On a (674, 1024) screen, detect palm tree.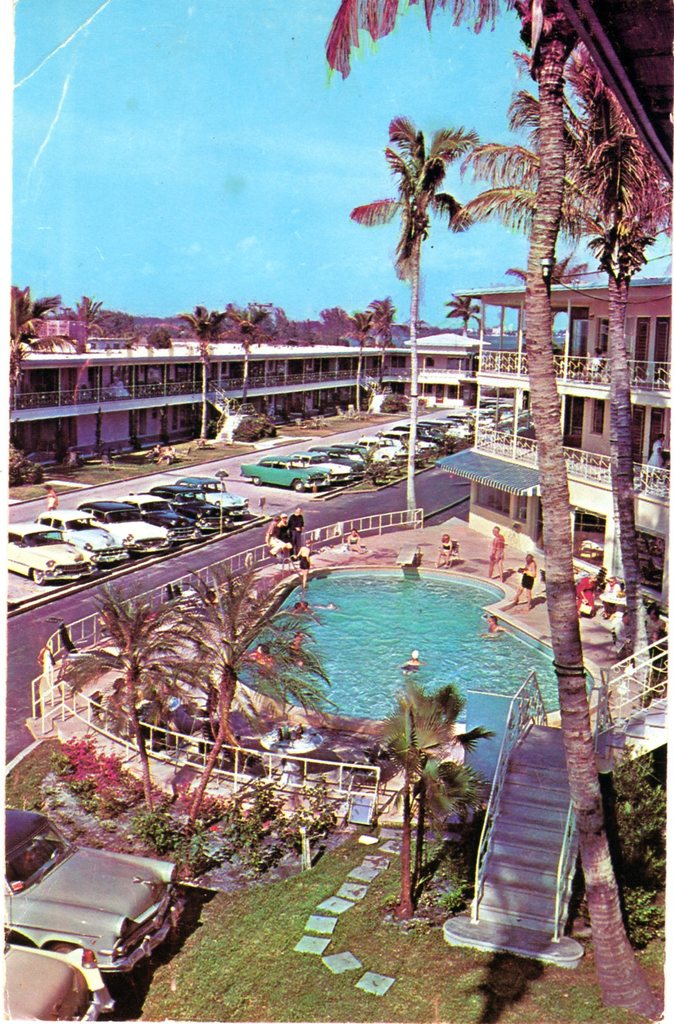
pyautogui.locateOnScreen(456, 75, 642, 589).
